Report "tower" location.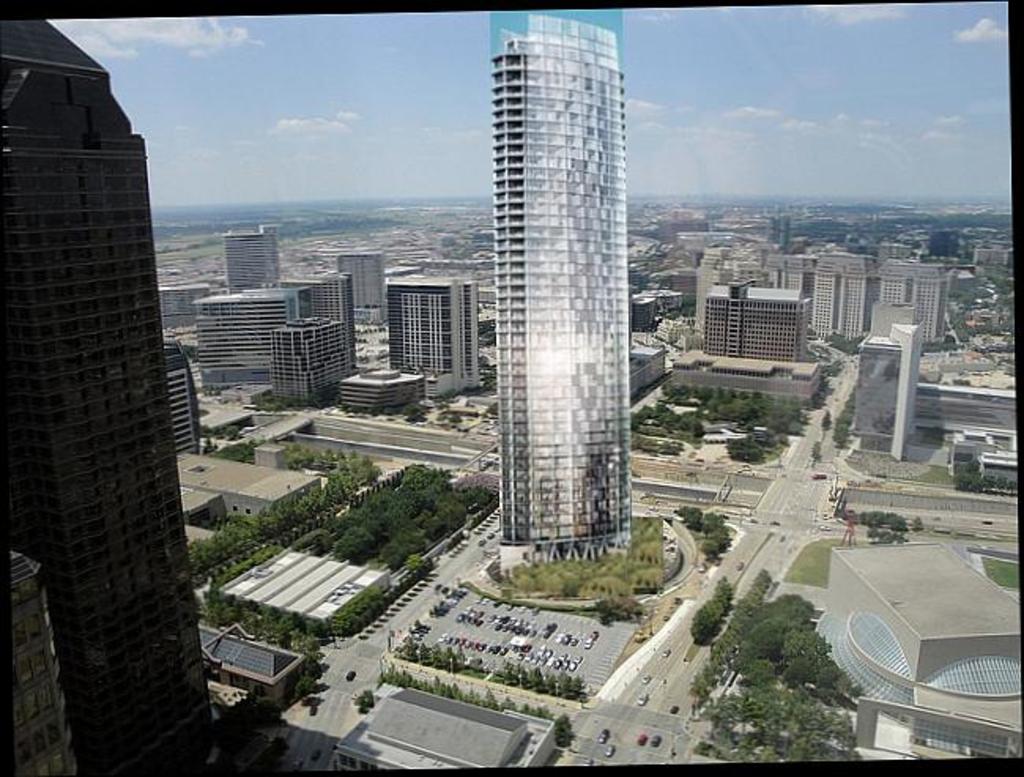
Report: region(774, 217, 792, 260).
